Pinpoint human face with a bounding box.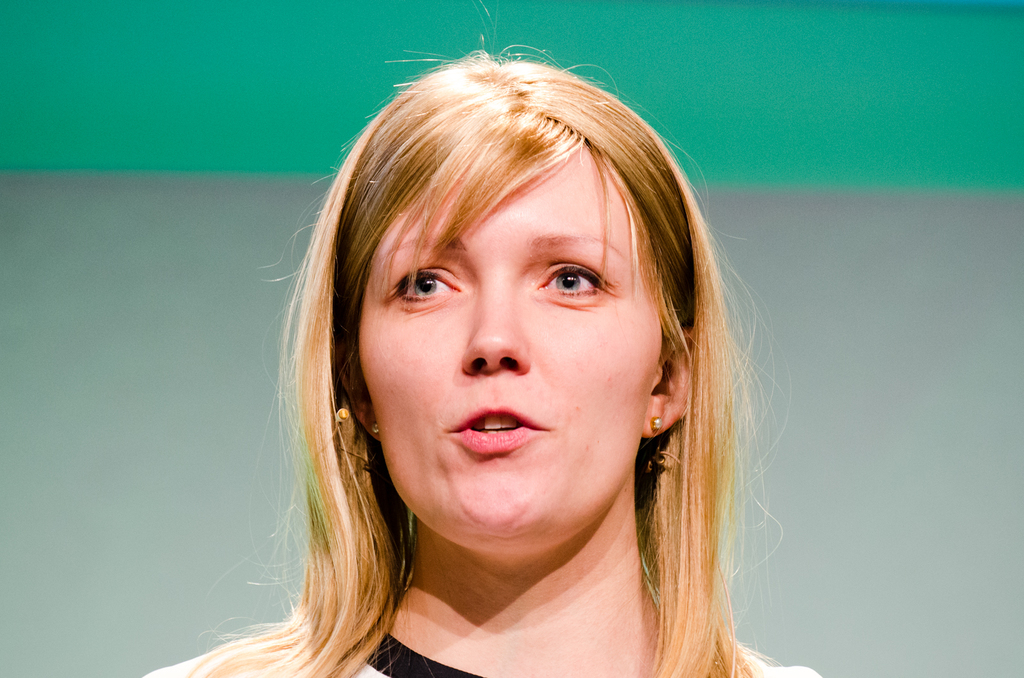
select_region(351, 137, 669, 564).
